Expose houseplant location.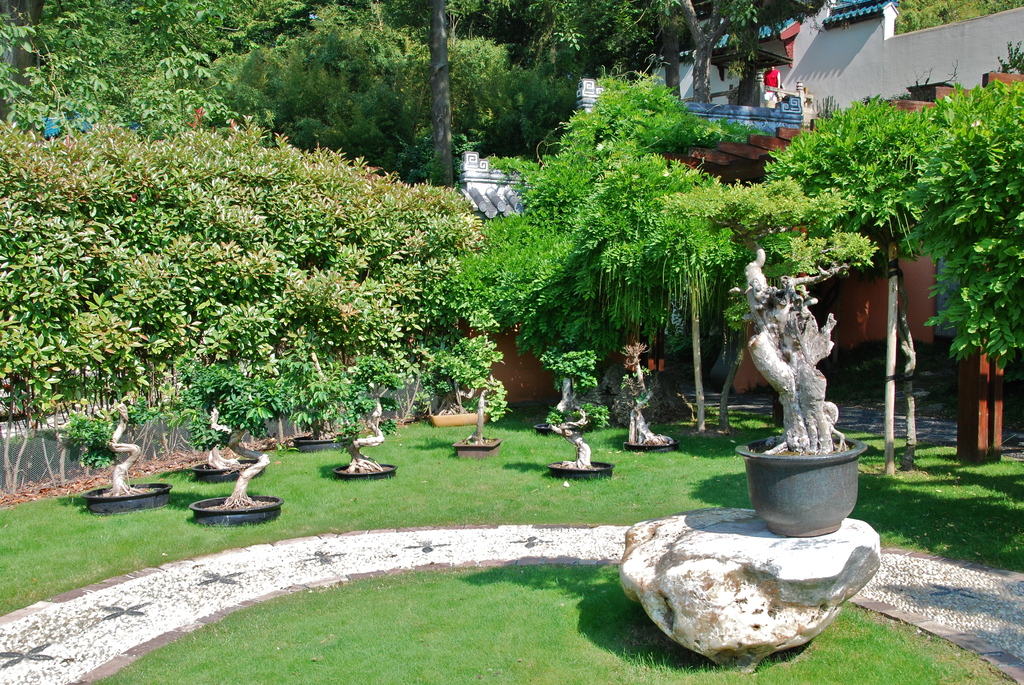
Exposed at <bbox>440, 352, 506, 466</bbox>.
